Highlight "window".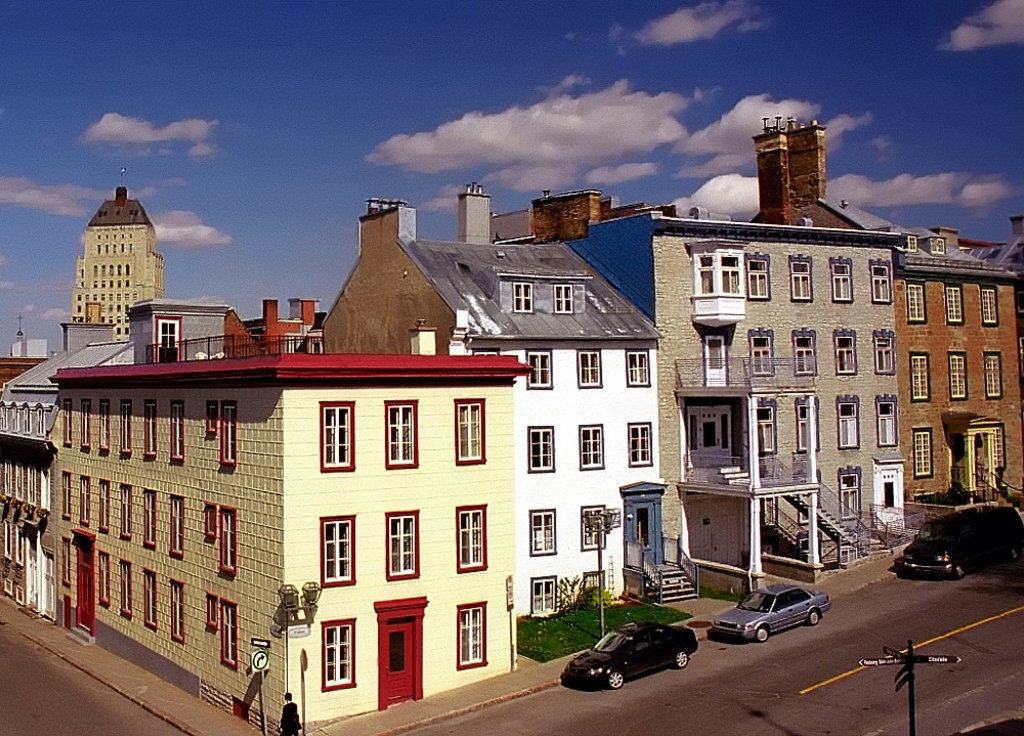
Highlighted region: bbox=(626, 425, 652, 464).
